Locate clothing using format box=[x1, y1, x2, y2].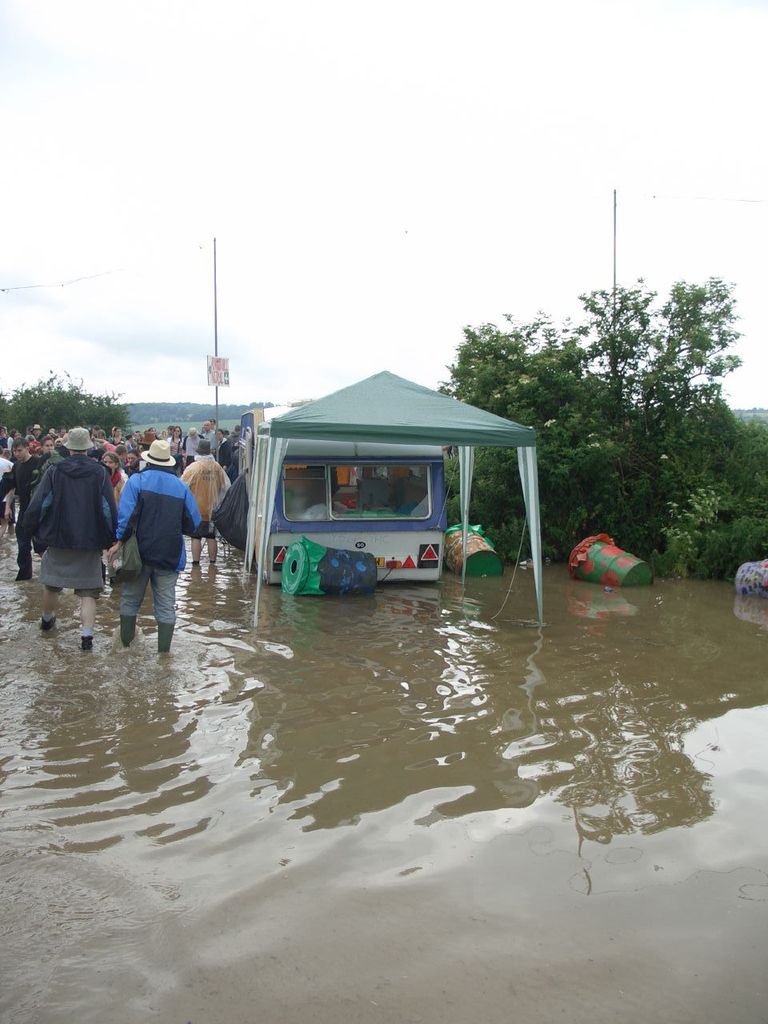
box=[21, 422, 113, 622].
